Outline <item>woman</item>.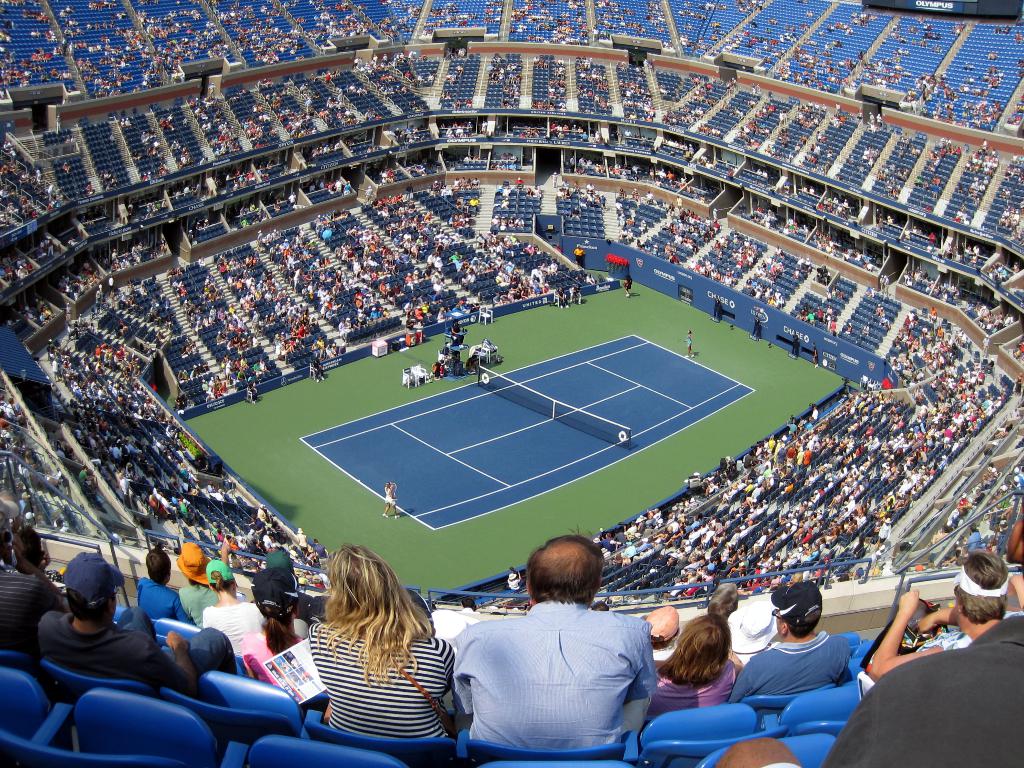
Outline: BBox(269, 540, 456, 756).
